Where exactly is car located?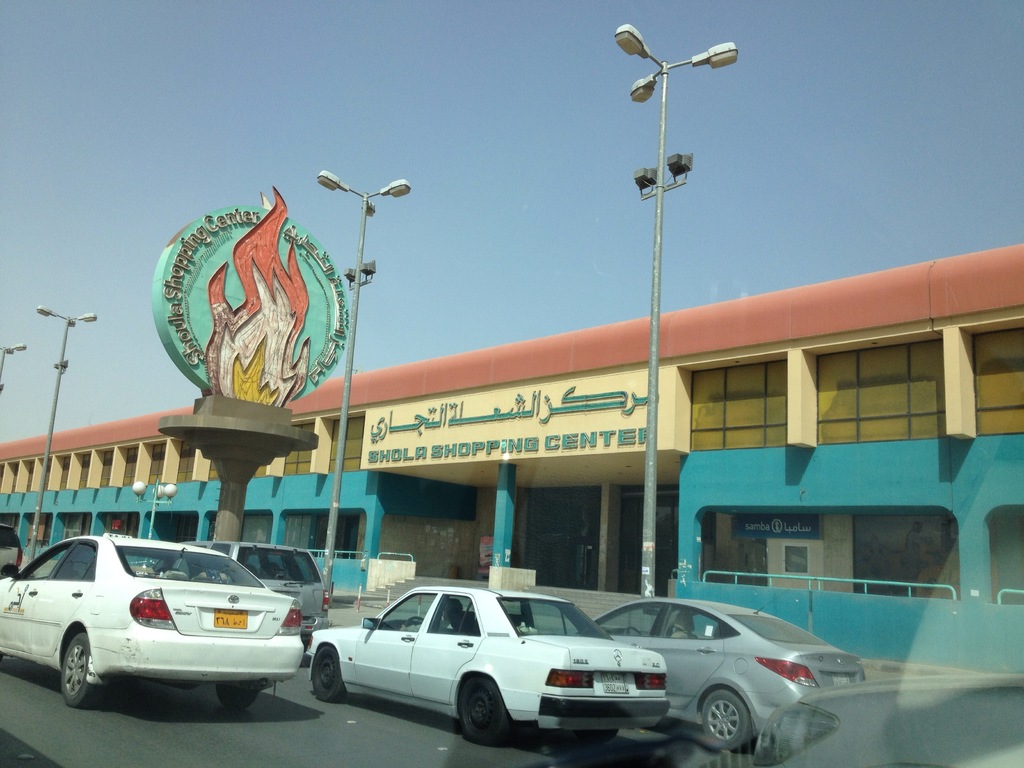
Its bounding box is 308, 589, 673, 752.
